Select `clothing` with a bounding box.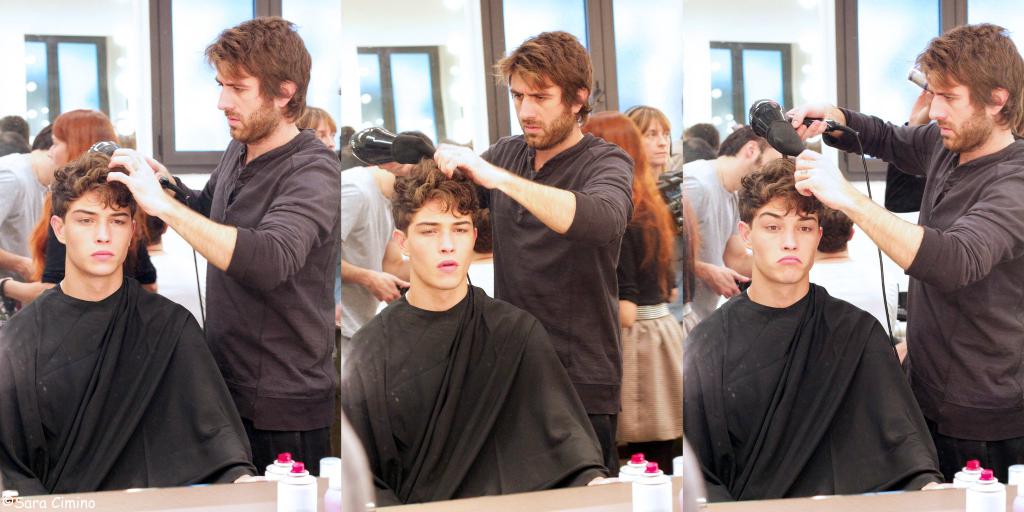
left=677, top=276, right=941, bottom=497.
